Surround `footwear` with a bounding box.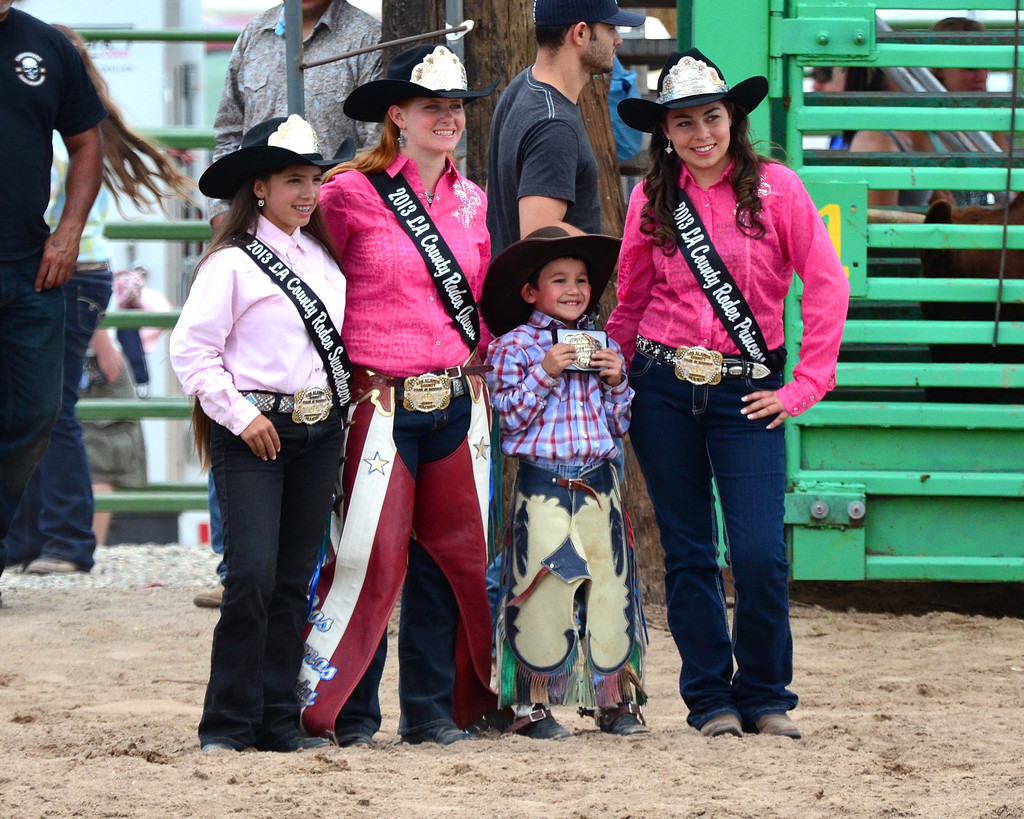
<box>593,699,653,744</box>.
